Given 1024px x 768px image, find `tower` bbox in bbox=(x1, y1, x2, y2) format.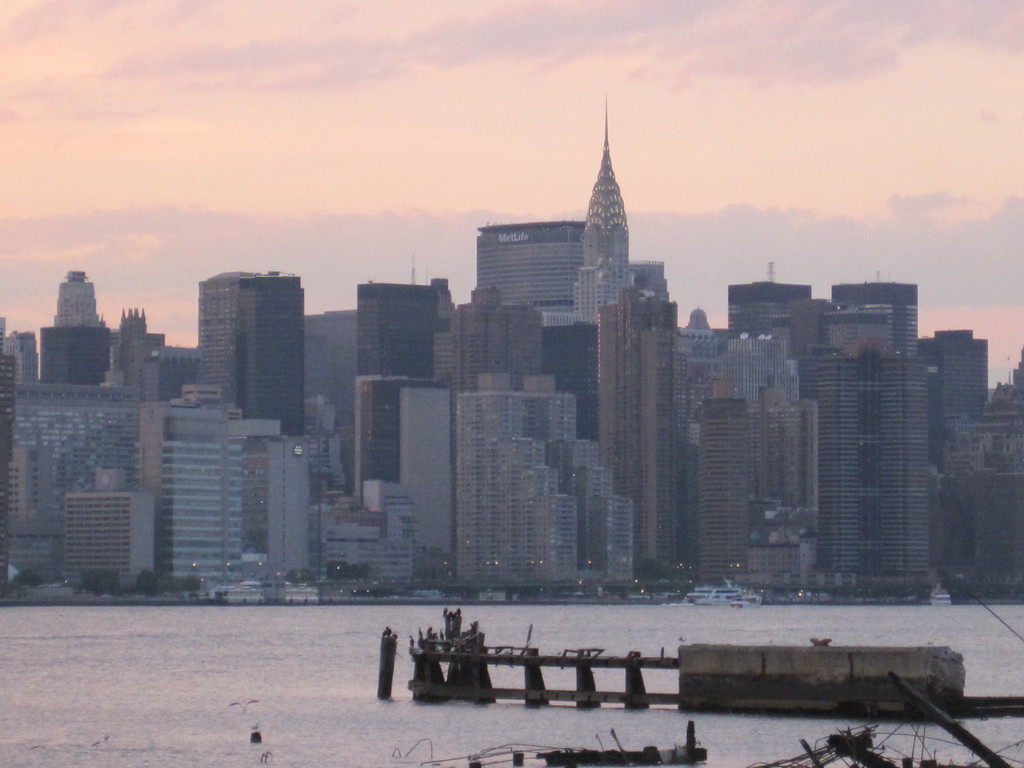
bbox=(833, 286, 925, 348).
